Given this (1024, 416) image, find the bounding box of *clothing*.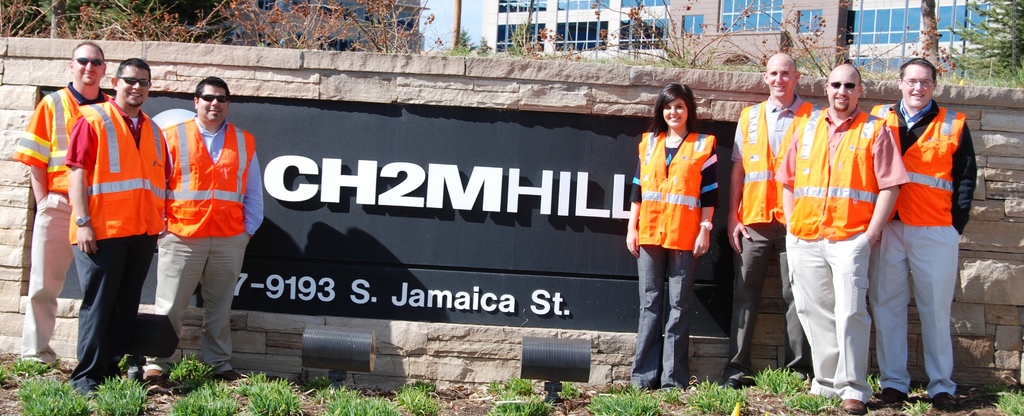
[left=630, top=131, right=719, bottom=392].
